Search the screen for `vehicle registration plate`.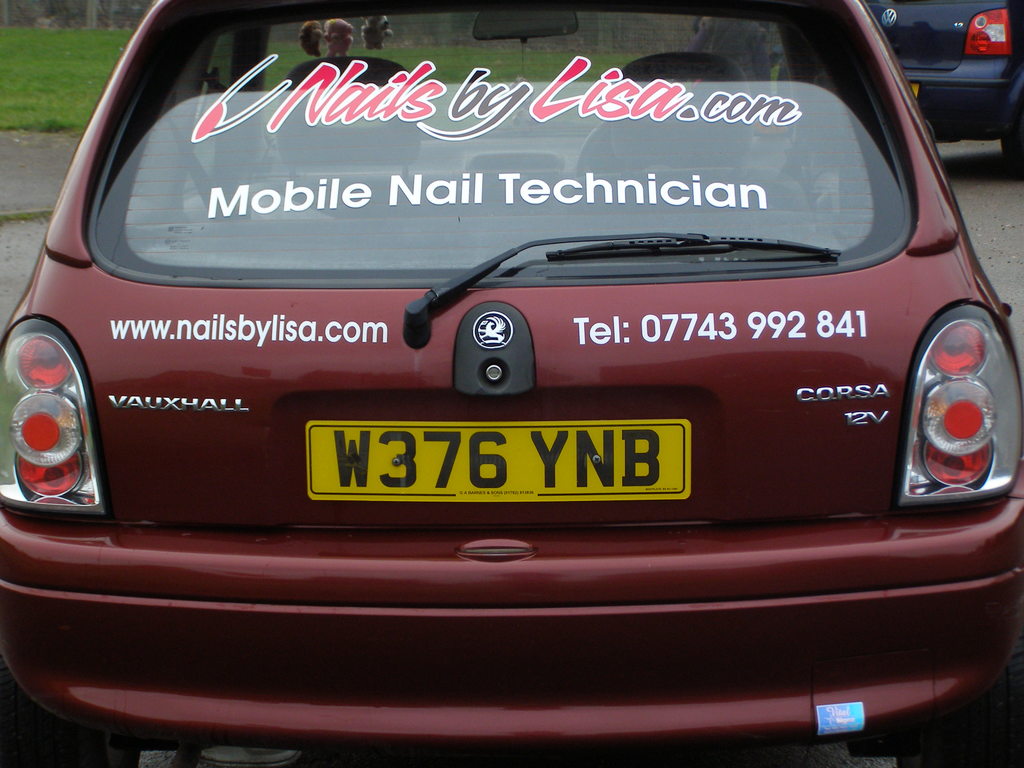
Found at 311,417,689,522.
